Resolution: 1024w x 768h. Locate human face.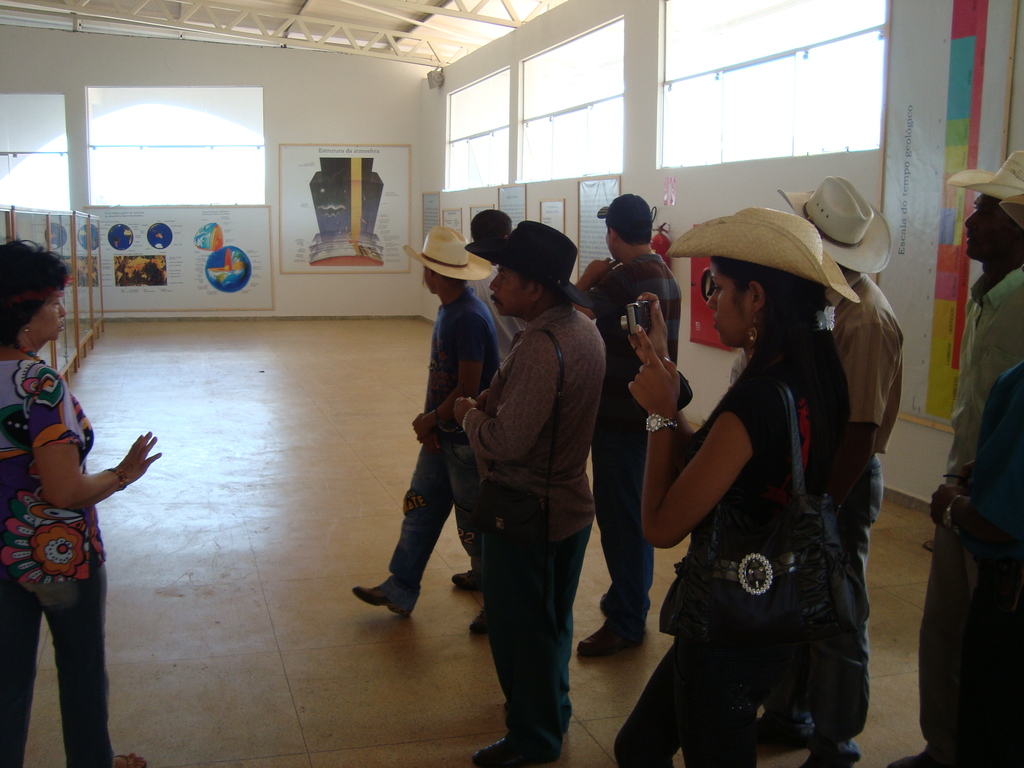
[left=32, top=296, right=65, bottom=341].
